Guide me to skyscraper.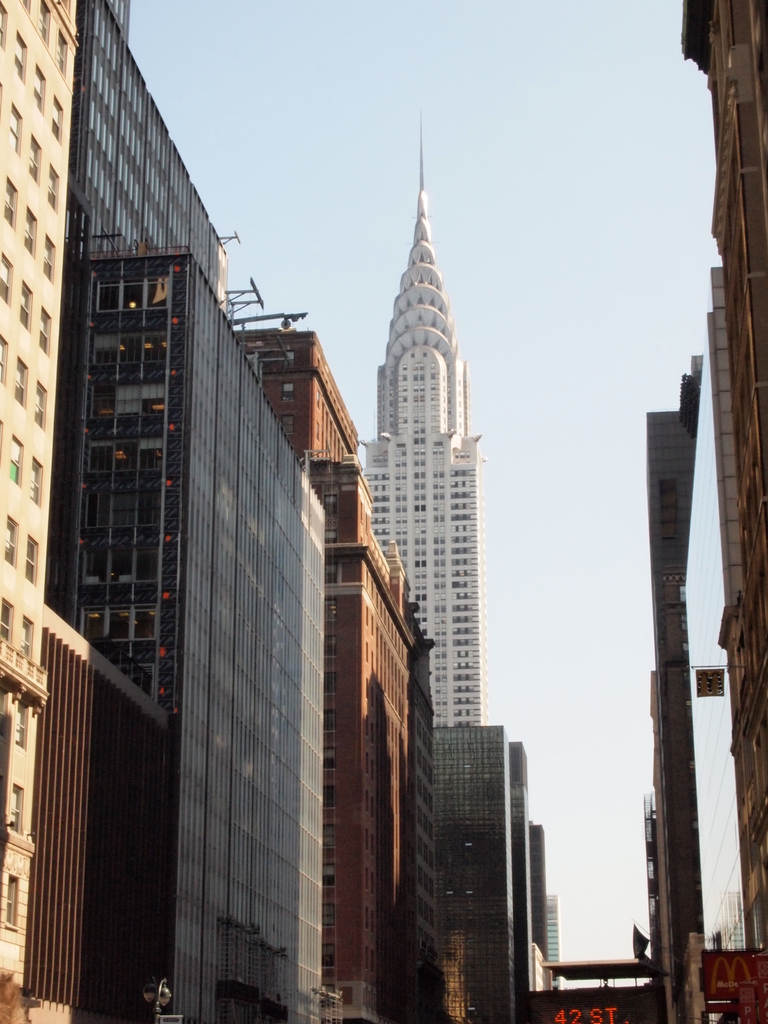
Guidance: (340, 132, 493, 722).
